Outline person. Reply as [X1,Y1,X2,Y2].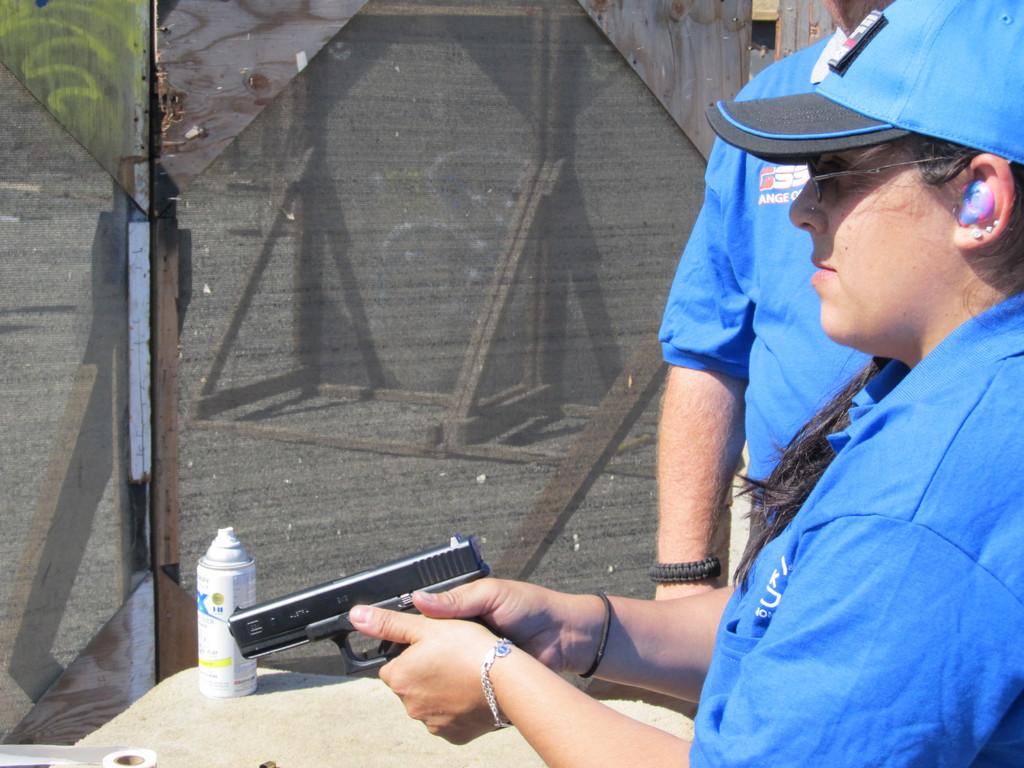
[652,0,893,616].
